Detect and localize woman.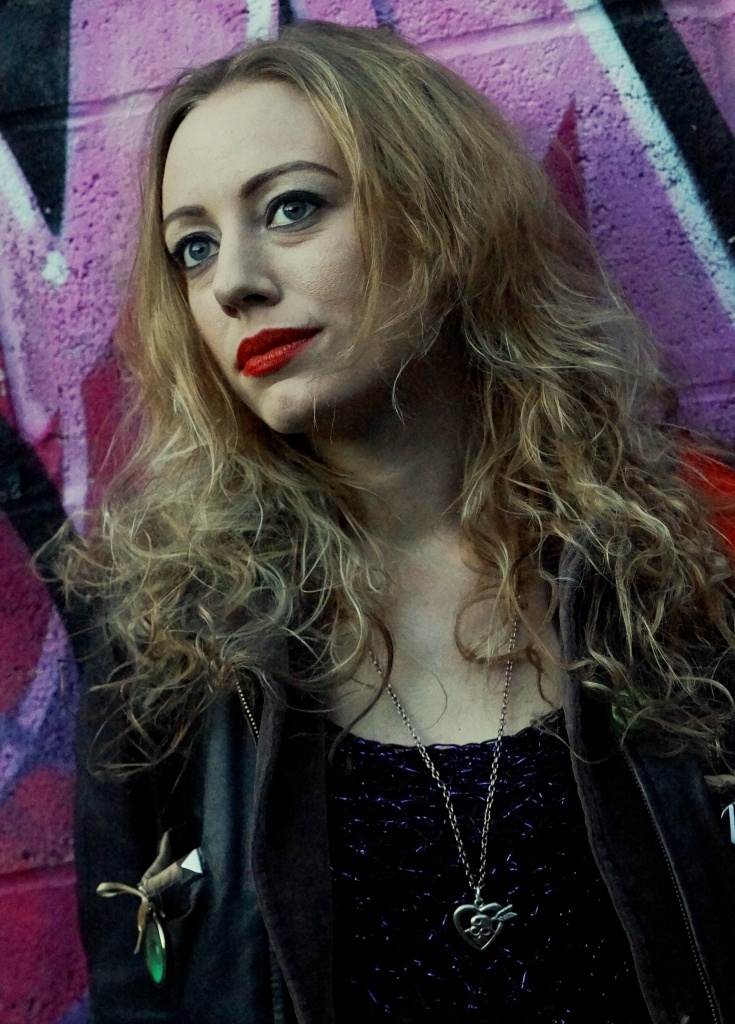
Localized at detection(17, 34, 734, 972).
